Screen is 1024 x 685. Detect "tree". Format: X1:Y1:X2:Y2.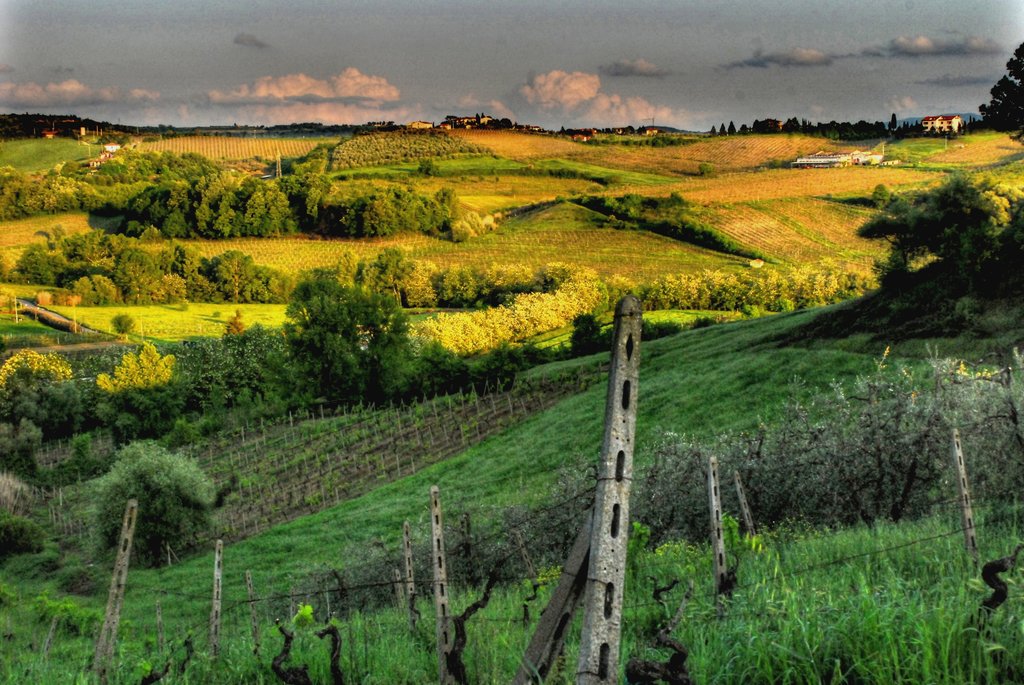
94:341:175:393.
